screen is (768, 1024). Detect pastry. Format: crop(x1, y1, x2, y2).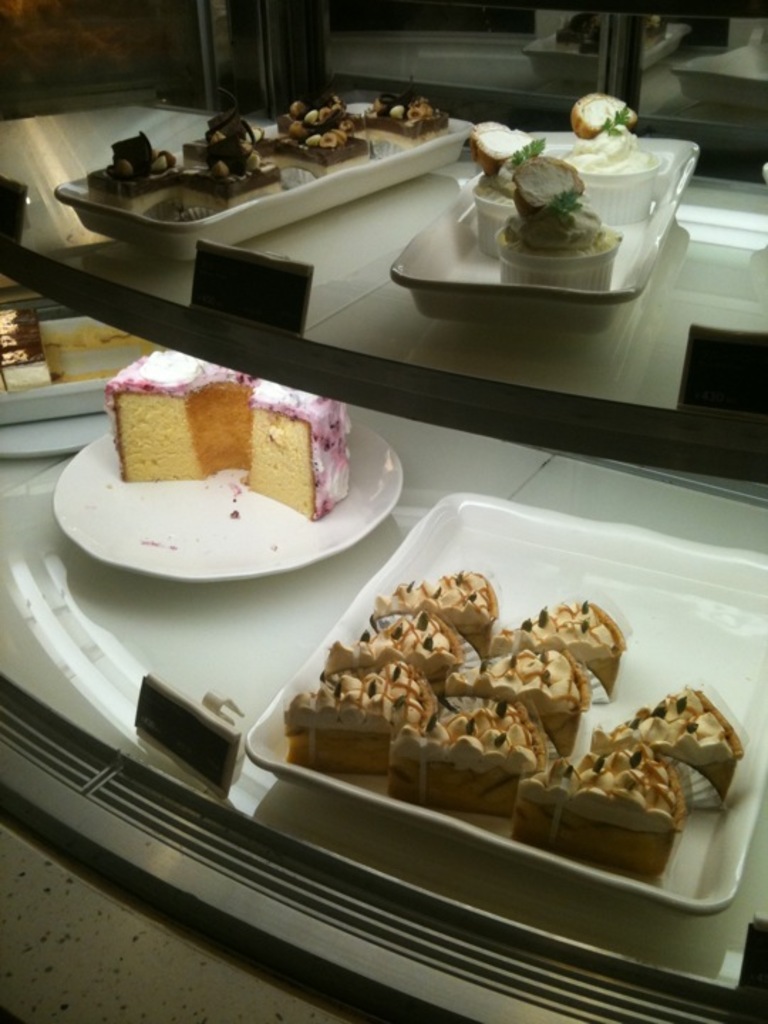
crop(471, 118, 539, 253).
